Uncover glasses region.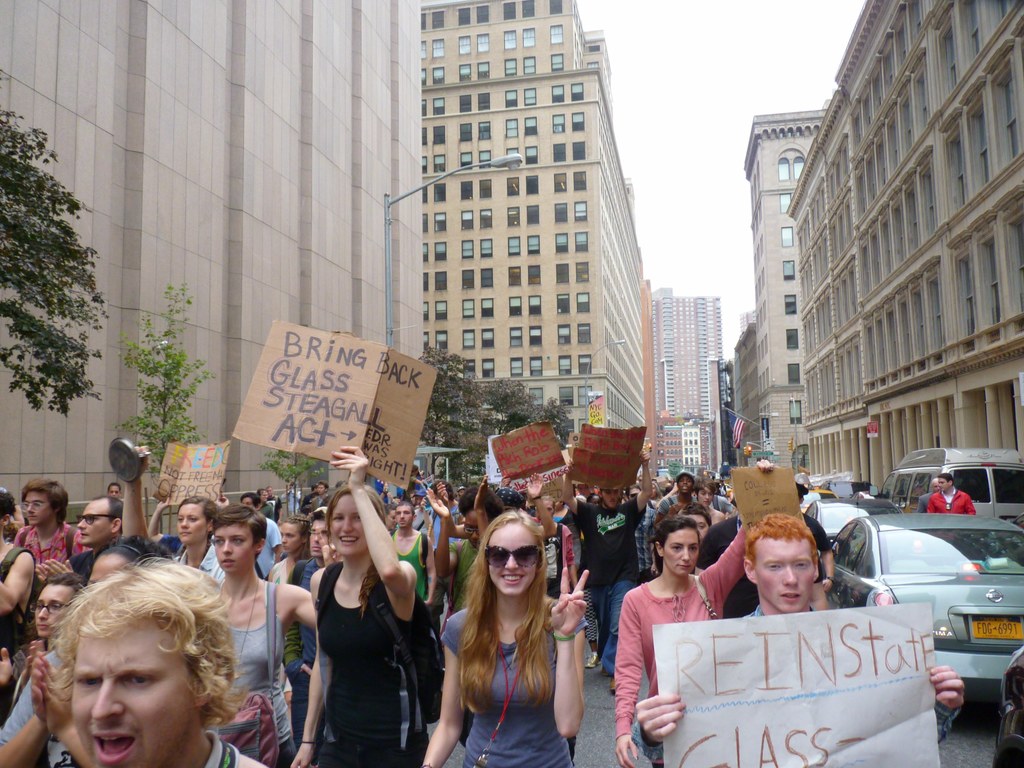
Uncovered: [479, 546, 541, 570].
